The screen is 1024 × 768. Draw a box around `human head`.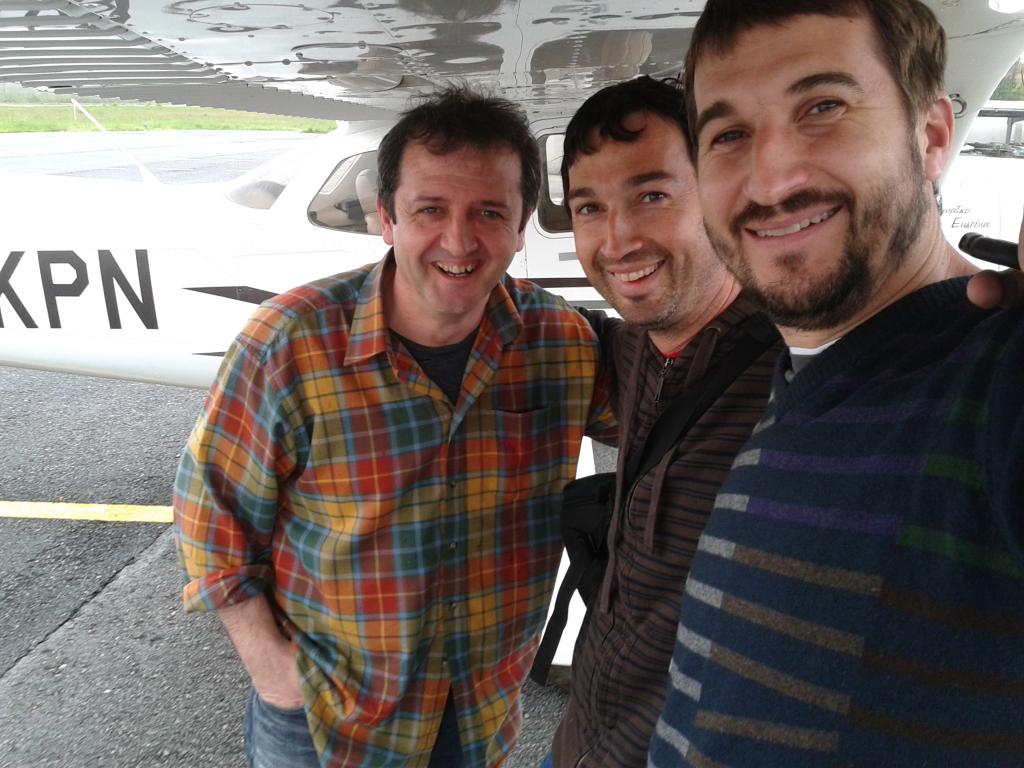
371,79,540,316.
